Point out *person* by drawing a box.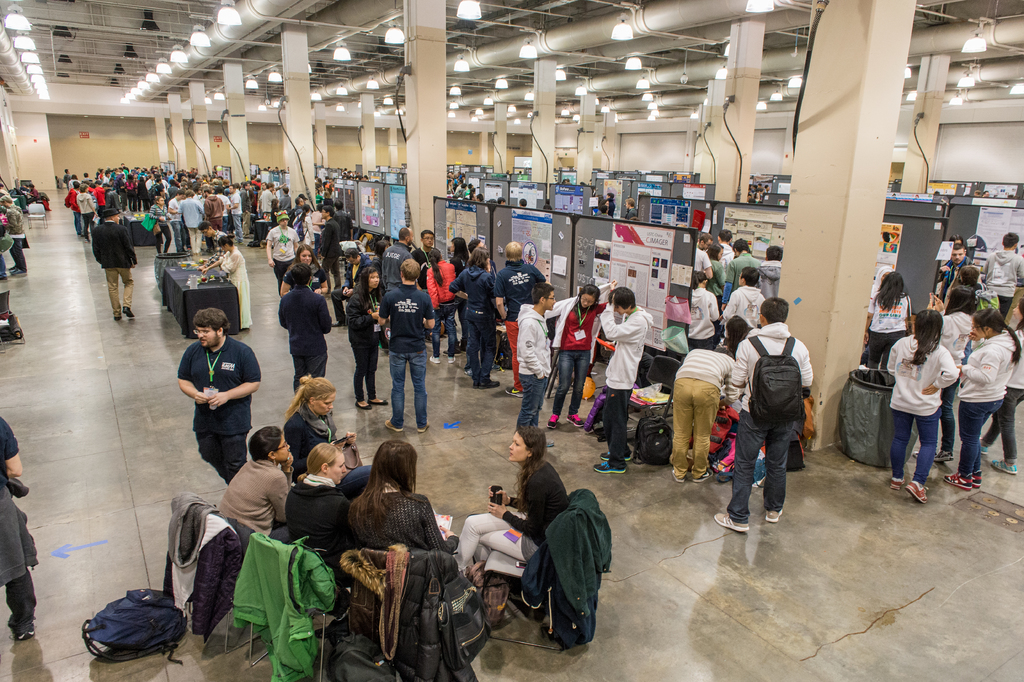
detection(68, 182, 90, 232).
